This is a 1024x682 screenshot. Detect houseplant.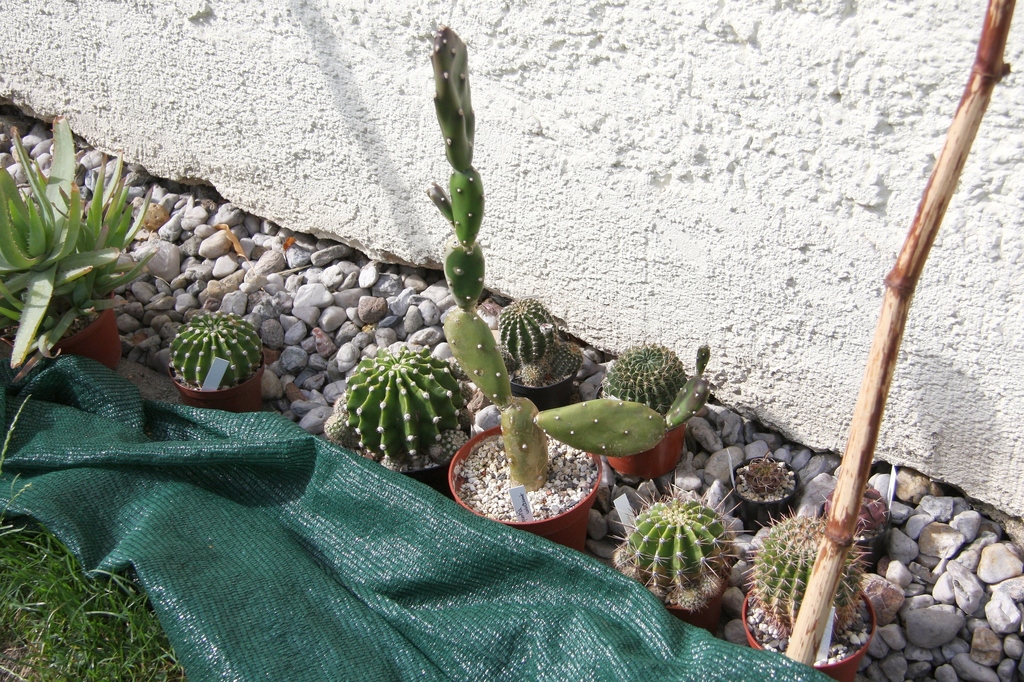
<bbox>321, 344, 490, 497</bbox>.
